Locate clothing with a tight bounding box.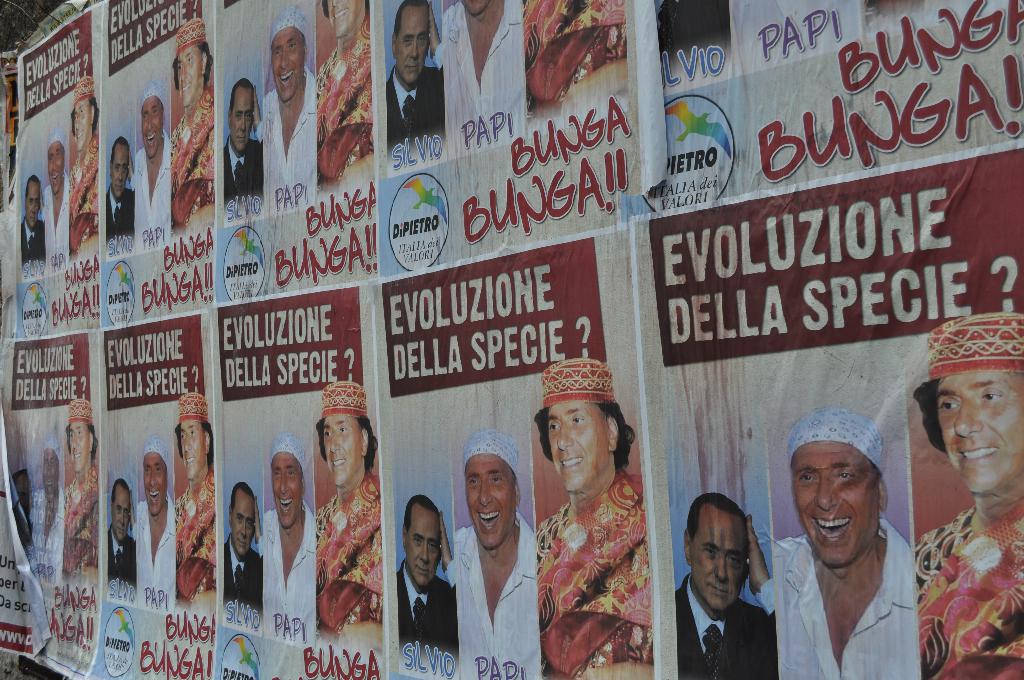
222/531/271/622.
